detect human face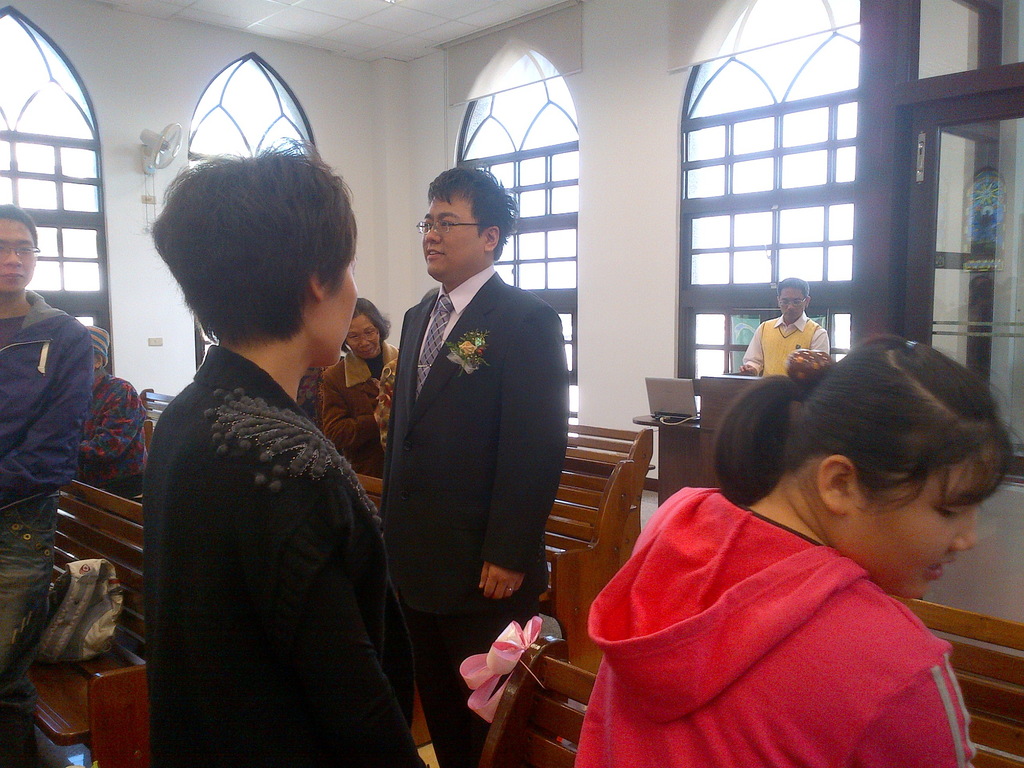
[854,447,990,600]
